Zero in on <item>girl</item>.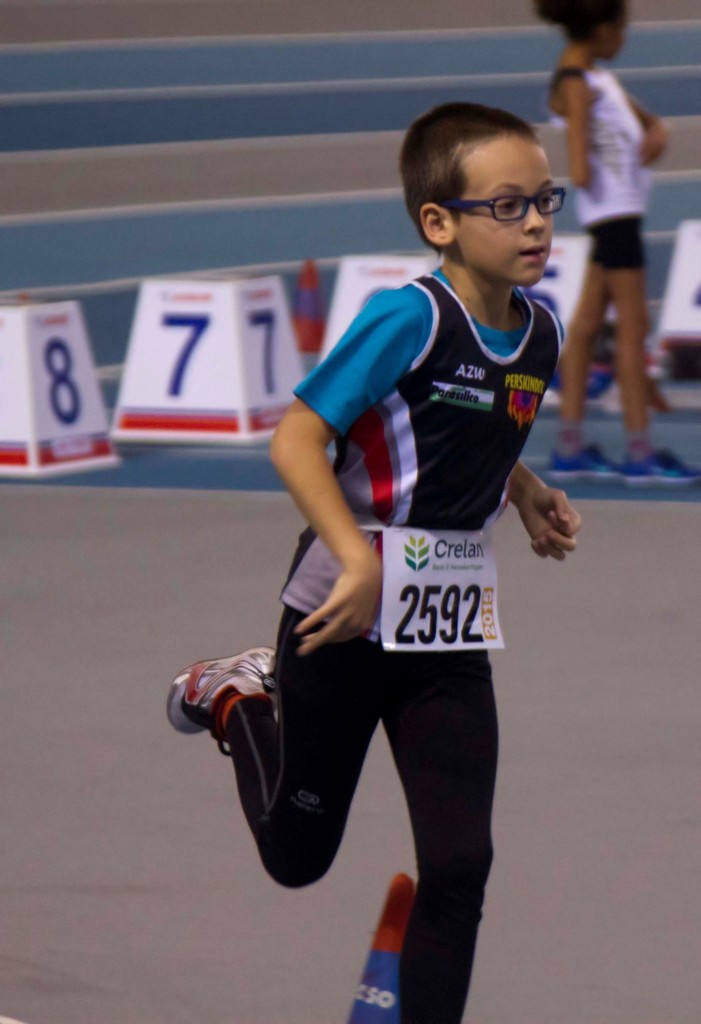
Zeroed in: bbox(537, 0, 694, 491).
